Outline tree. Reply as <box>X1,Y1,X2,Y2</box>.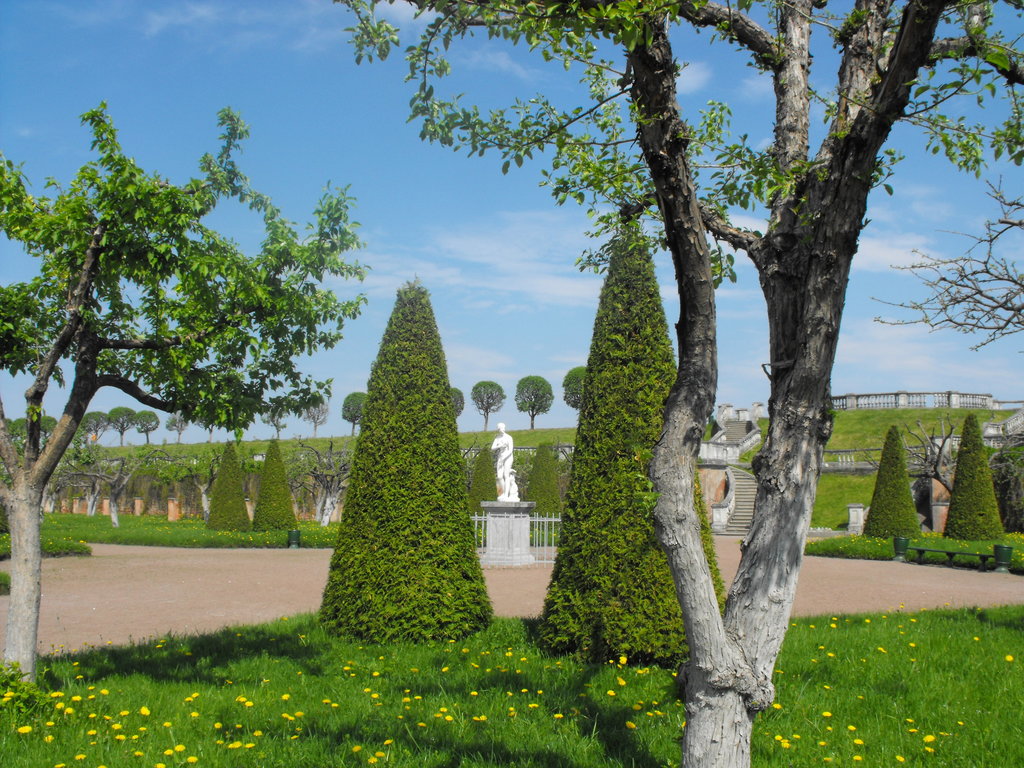
<box>345,0,1023,767</box>.
